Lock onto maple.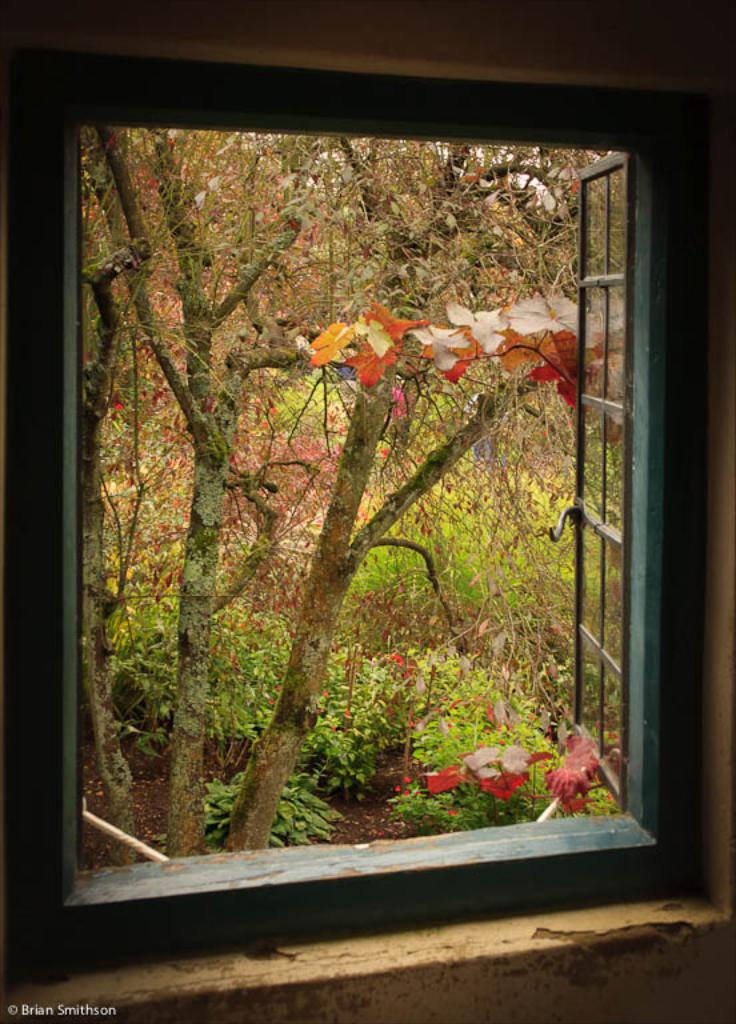
Locked: select_region(61, 128, 308, 852).
